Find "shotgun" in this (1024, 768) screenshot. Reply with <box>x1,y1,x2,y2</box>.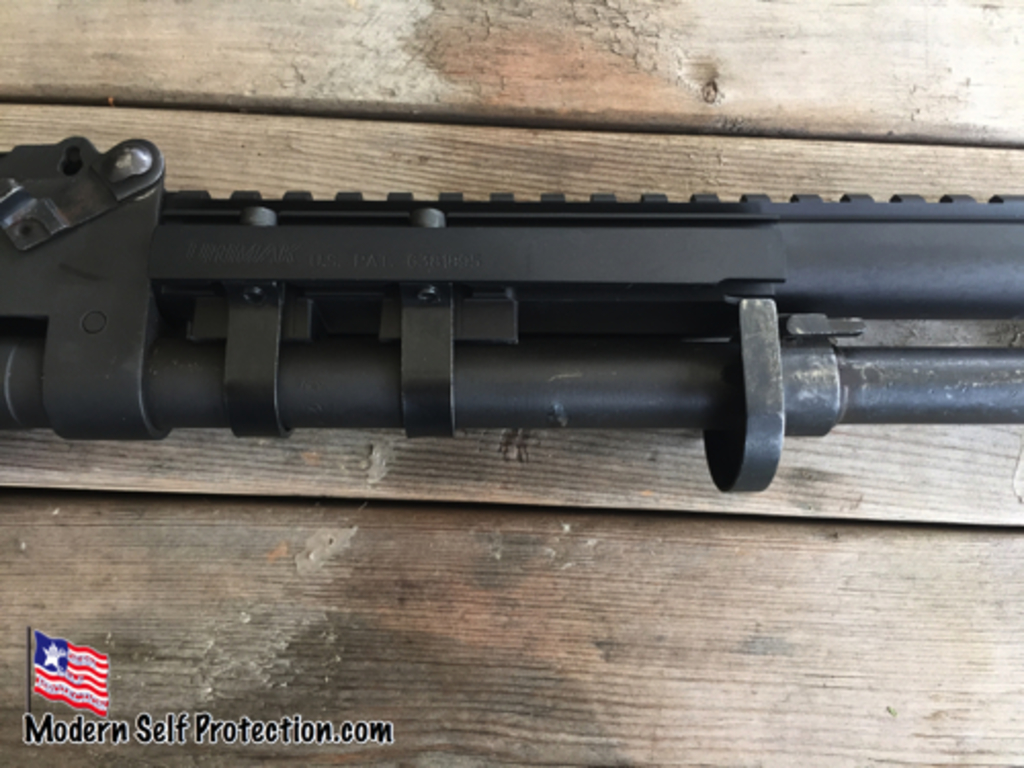
<box>0,135,1022,492</box>.
